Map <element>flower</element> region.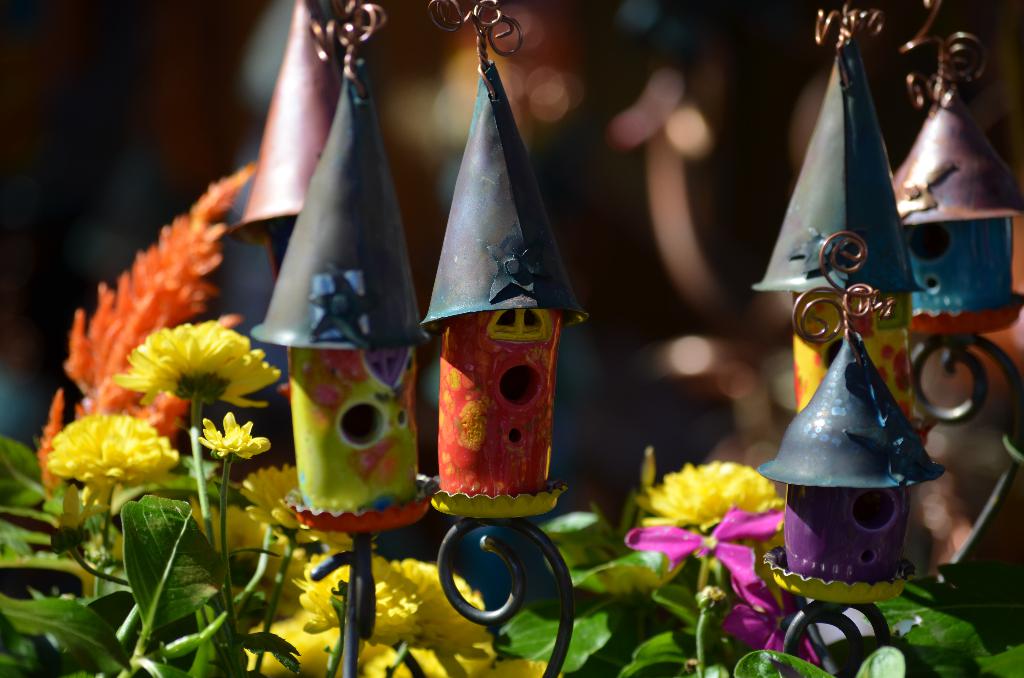
Mapped to bbox=(67, 163, 248, 383).
